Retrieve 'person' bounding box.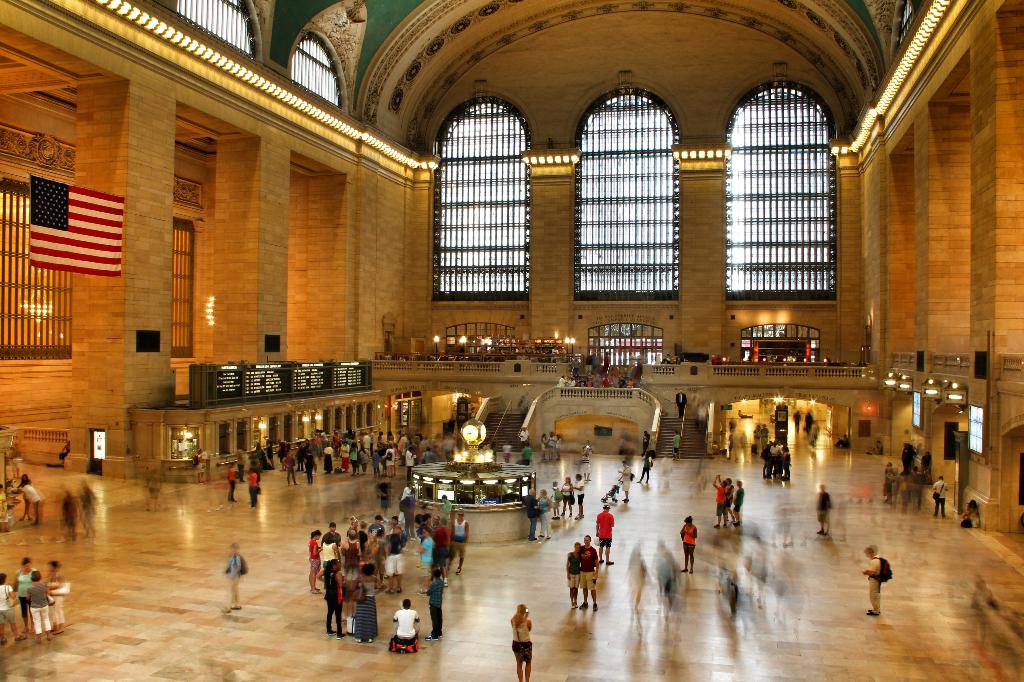
Bounding box: bbox=(575, 474, 587, 520).
